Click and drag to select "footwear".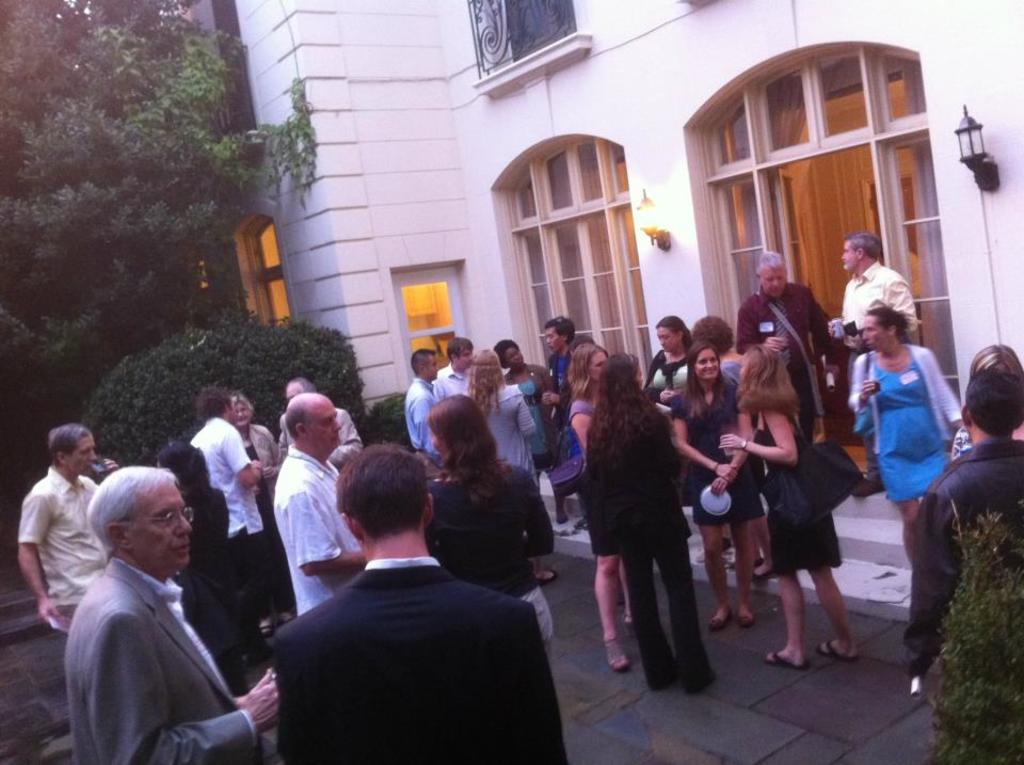
Selection: BBox(597, 633, 635, 667).
